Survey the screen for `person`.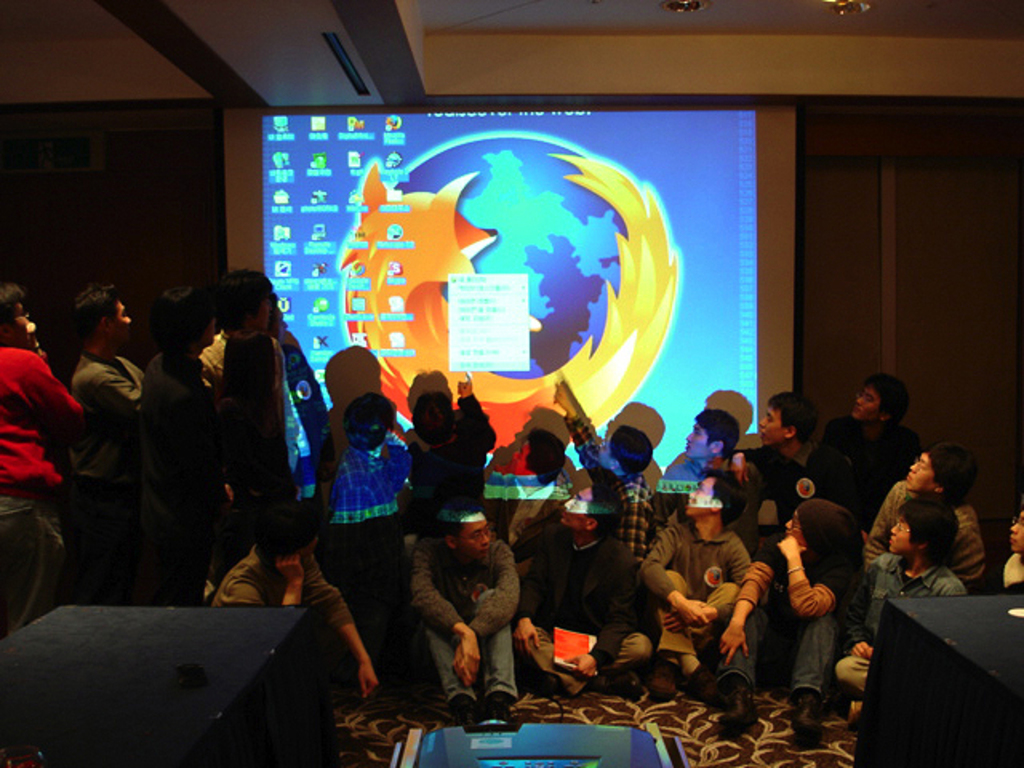
Survey found: (478, 445, 568, 526).
